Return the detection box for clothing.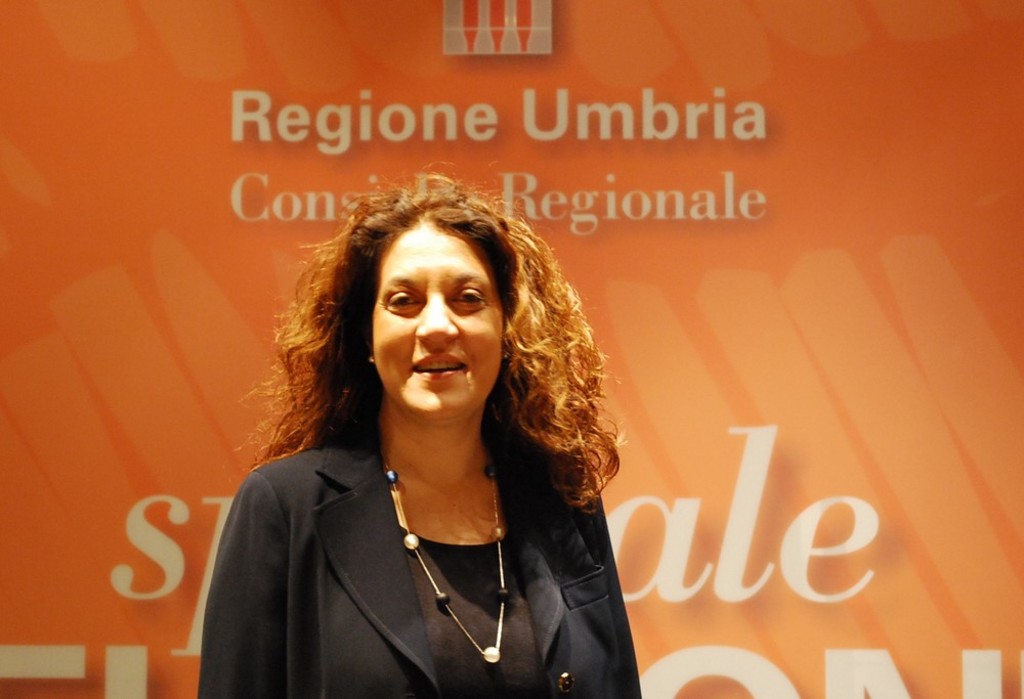
(x1=206, y1=346, x2=643, y2=689).
